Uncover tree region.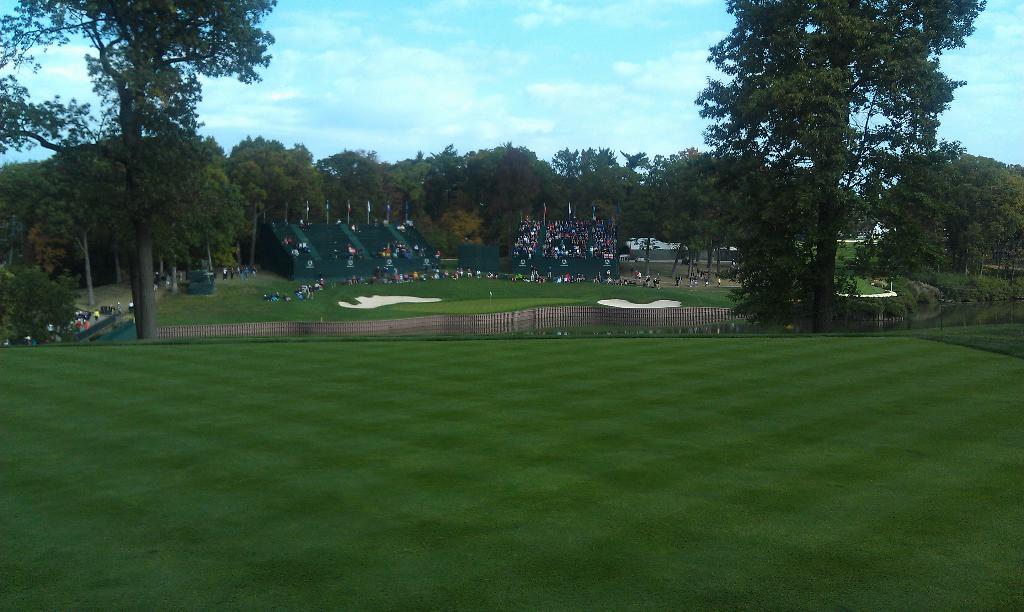
Uncovered: (387,151,430,227).
